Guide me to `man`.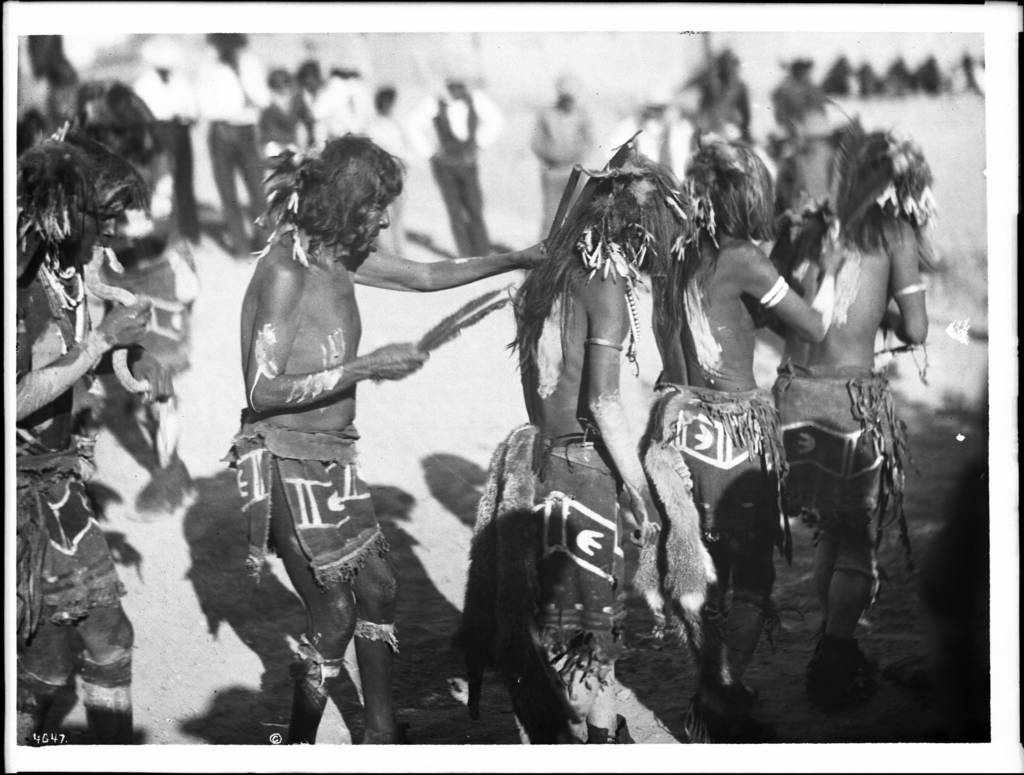
Guidance: <region>217, 132, 562, 745</region>.
